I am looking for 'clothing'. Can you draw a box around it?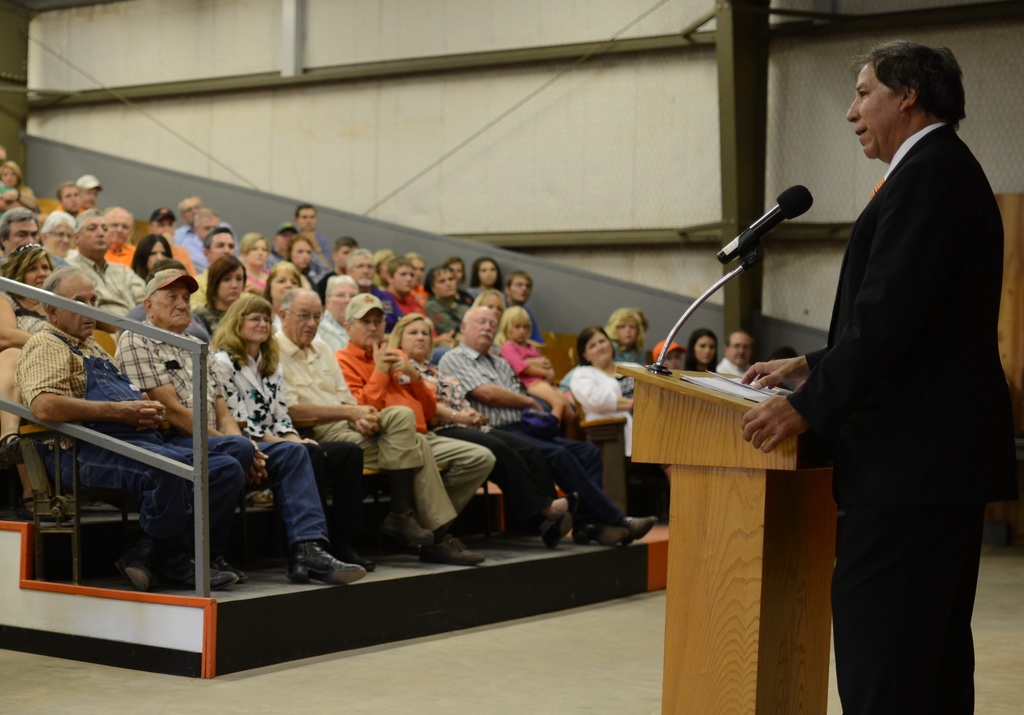
Sure, the bounding box is 646 345 687 361.
